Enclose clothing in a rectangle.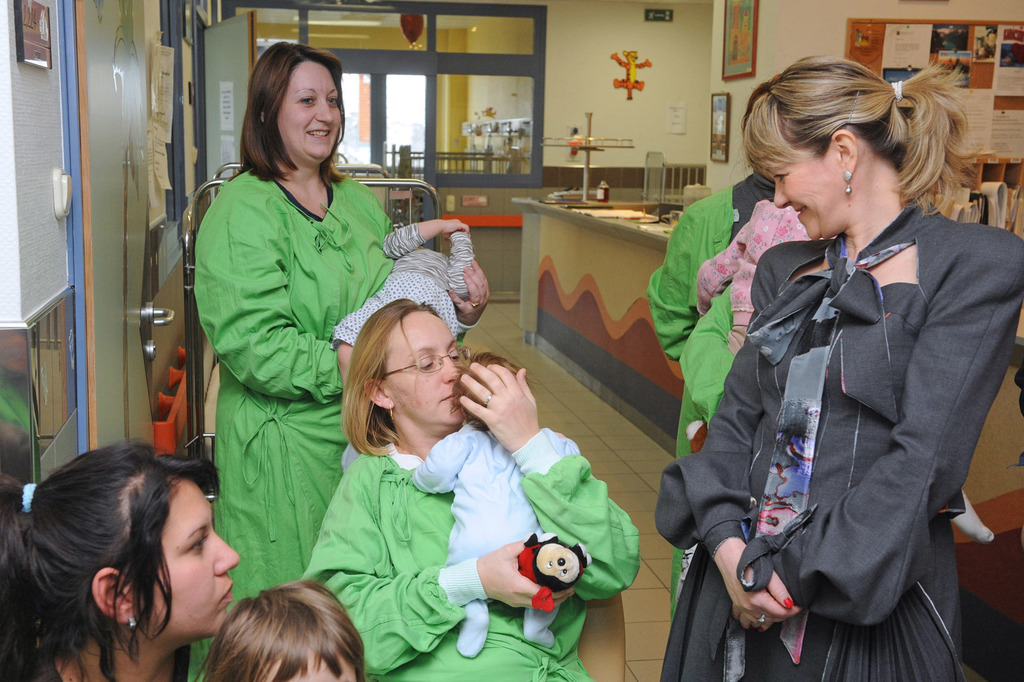
299/432/645/681.
